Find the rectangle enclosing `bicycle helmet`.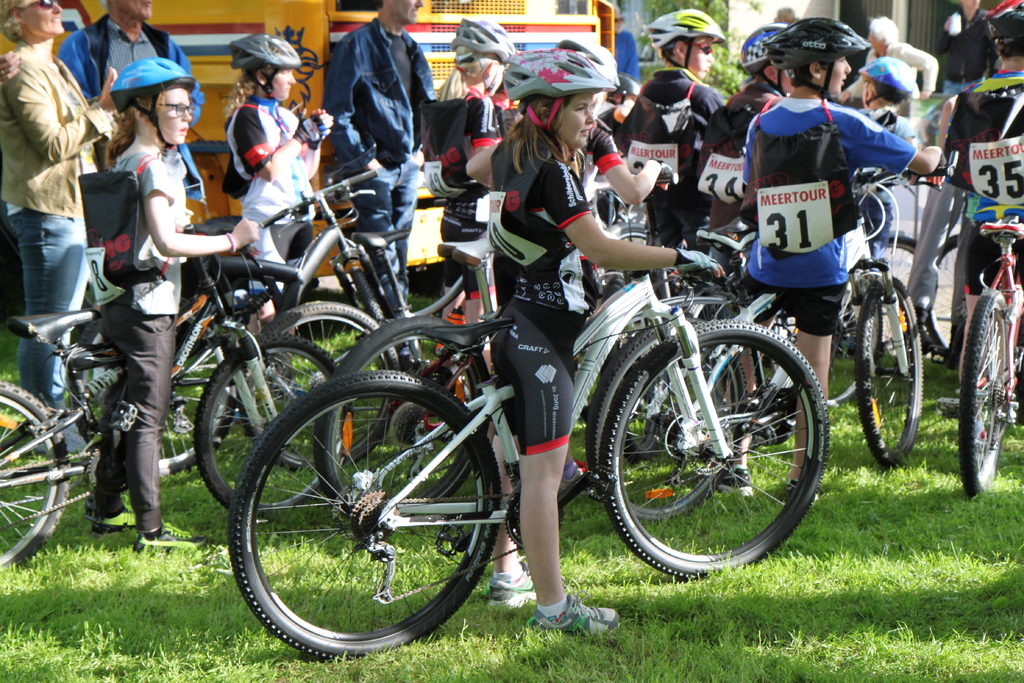
l=739, t=21, r=788, b=94.
